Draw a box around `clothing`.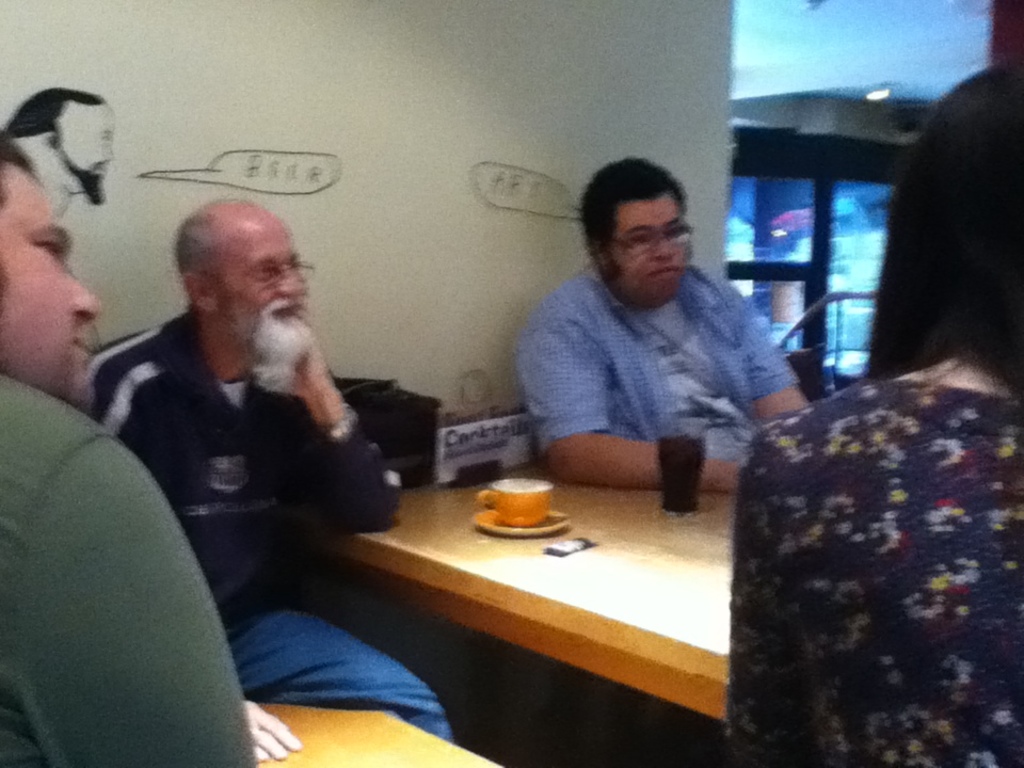
(698,282,1023,767).
